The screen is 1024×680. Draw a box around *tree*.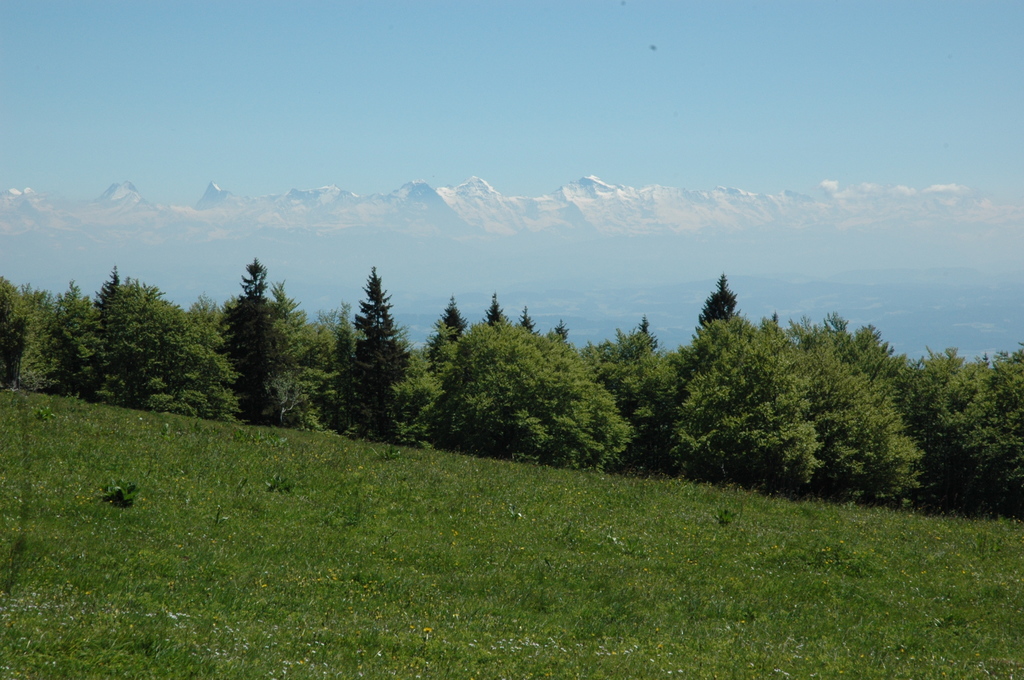
<box>334,255,412,449</box>.
